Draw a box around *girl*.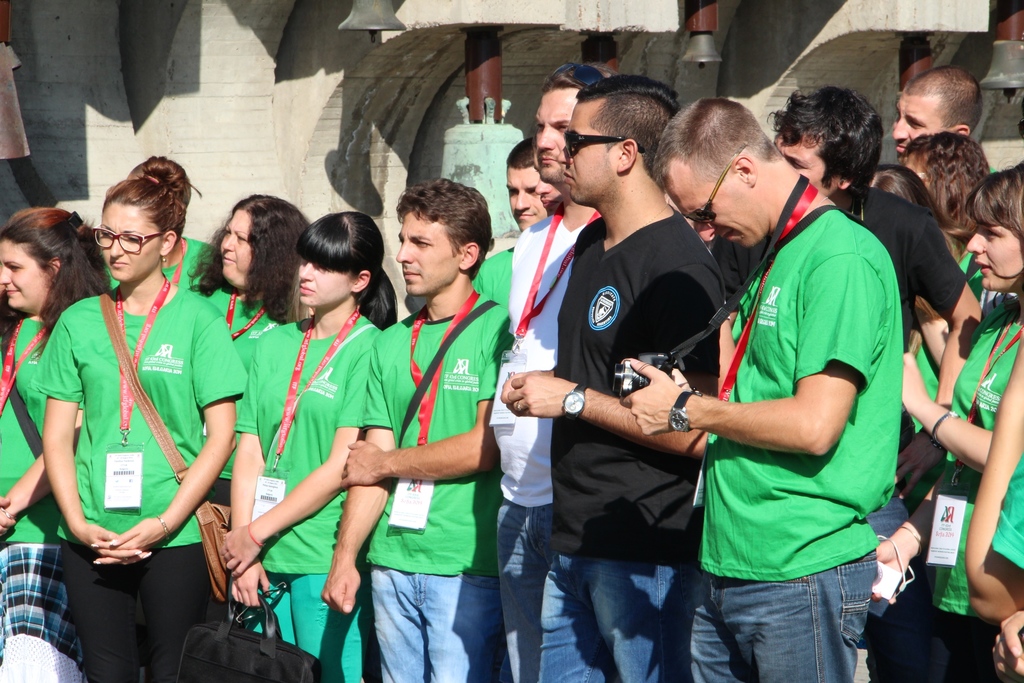
select_region(902, 159, 1023, 682).
